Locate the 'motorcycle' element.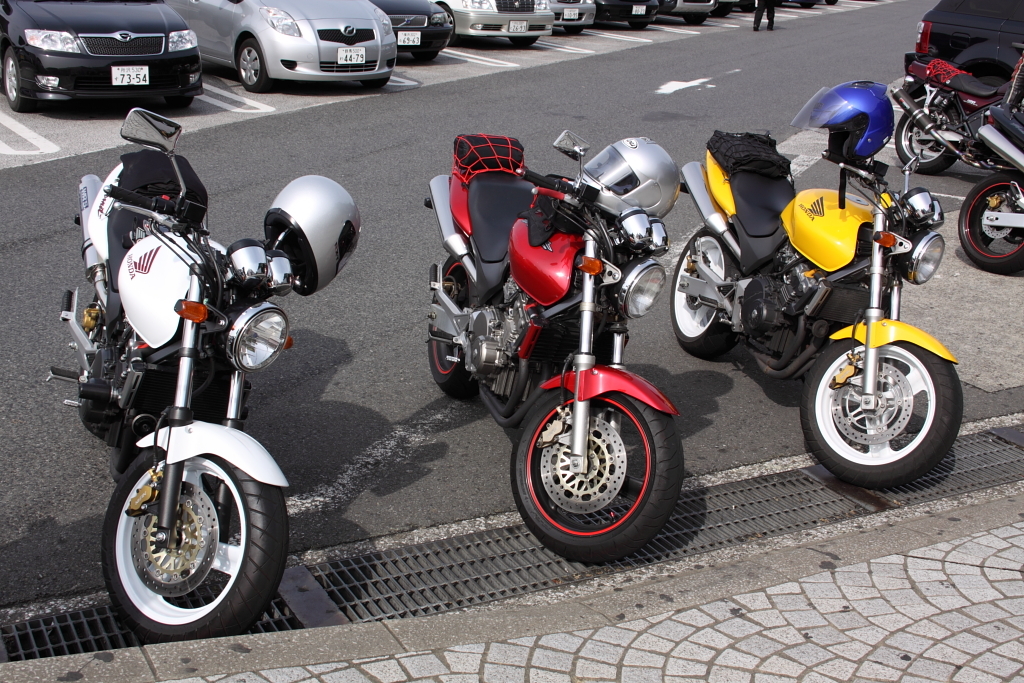
Element bbox: rect(42, 107, 290, 641).
